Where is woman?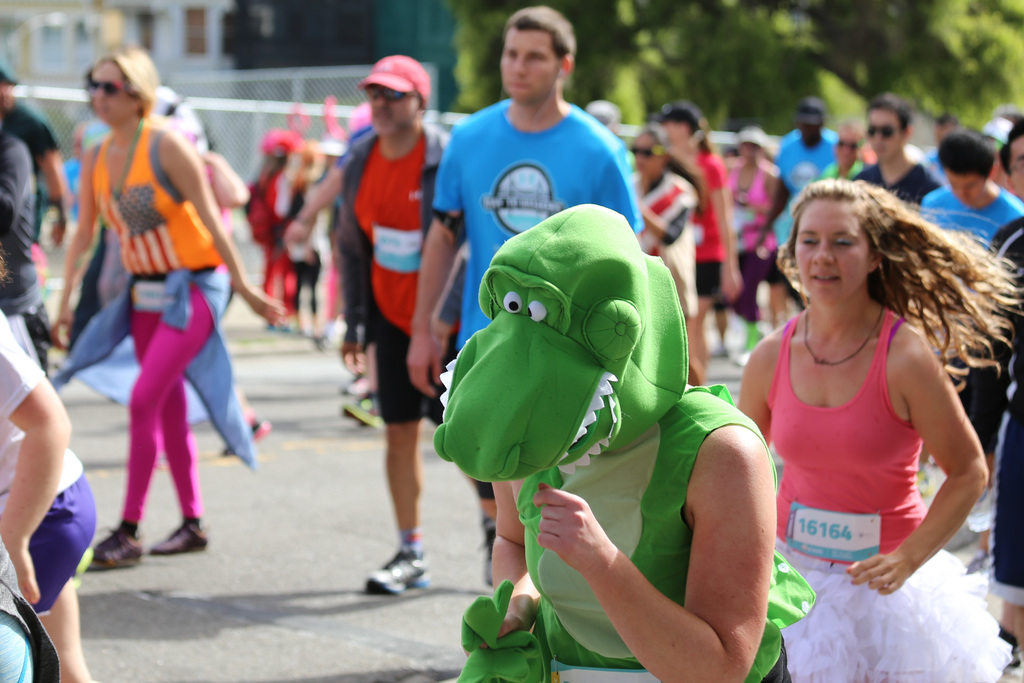
bbox=(724, 126, 812, 343).
